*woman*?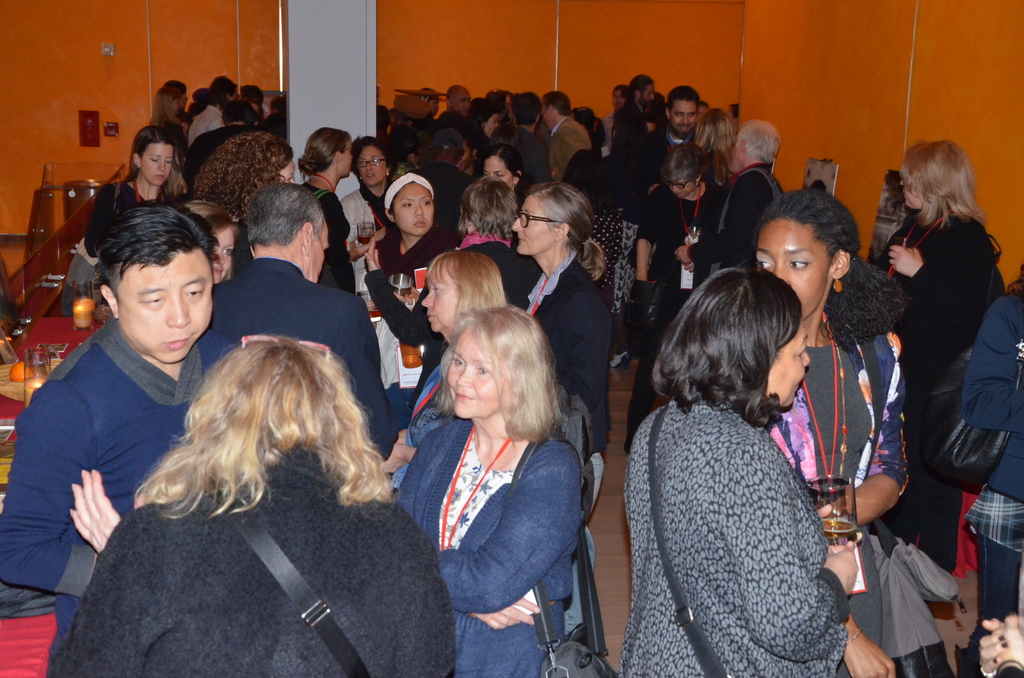
box=[181, 197, 239, 284]
